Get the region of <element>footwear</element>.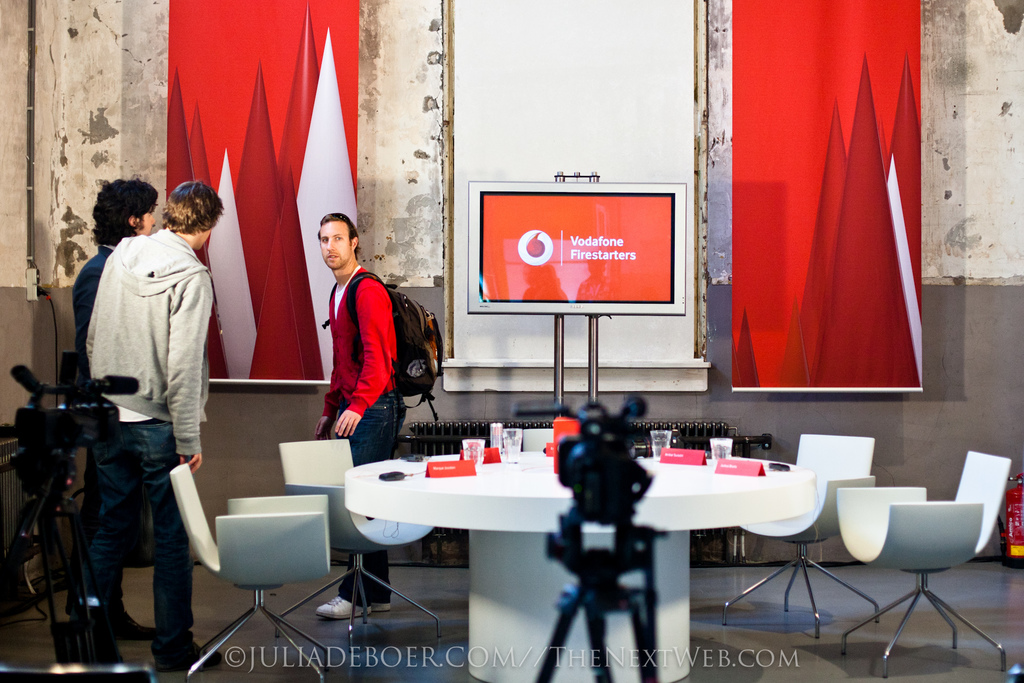
region(360, 588, 397, 613).
